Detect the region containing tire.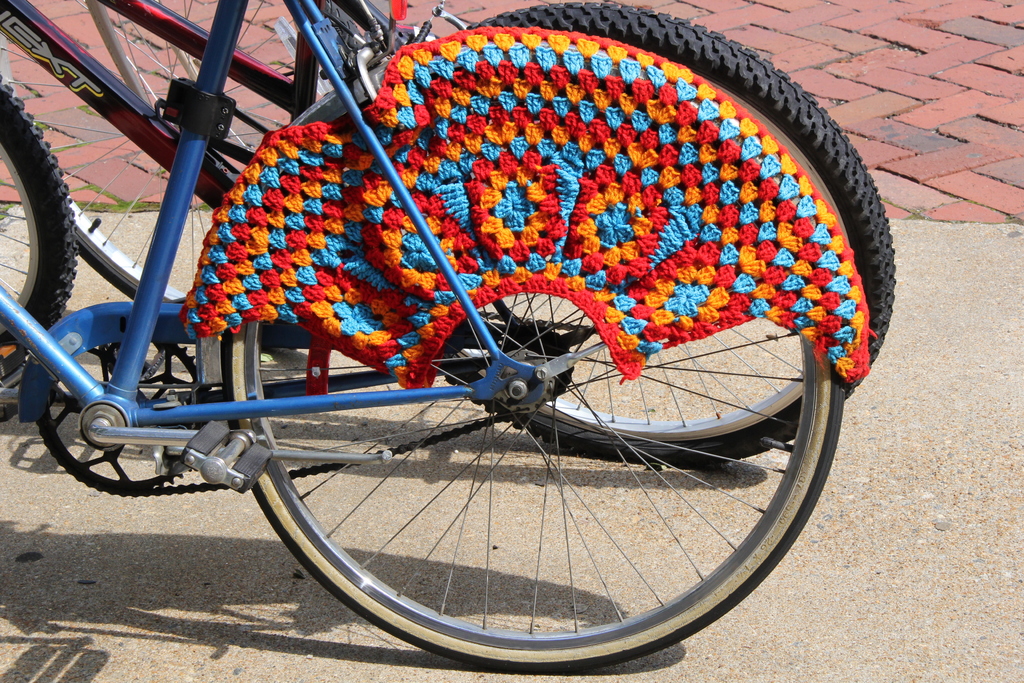
0,78,75,346.
